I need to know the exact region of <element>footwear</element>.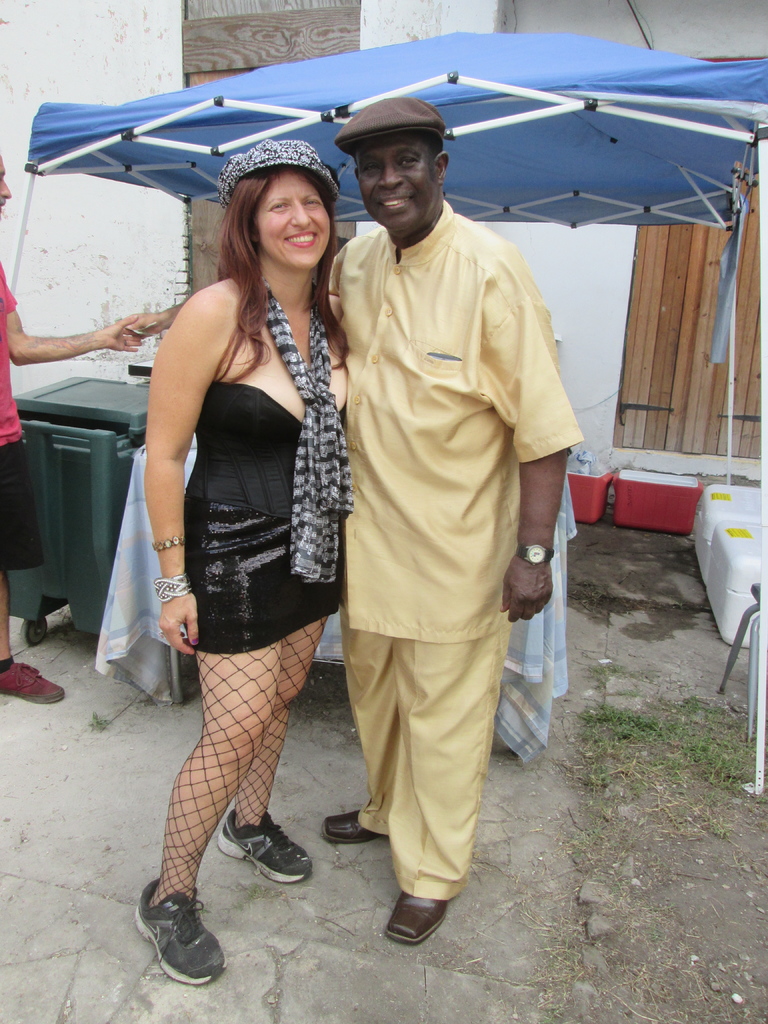
Region: x1=218 y1=808 x2=316 y2=884.
